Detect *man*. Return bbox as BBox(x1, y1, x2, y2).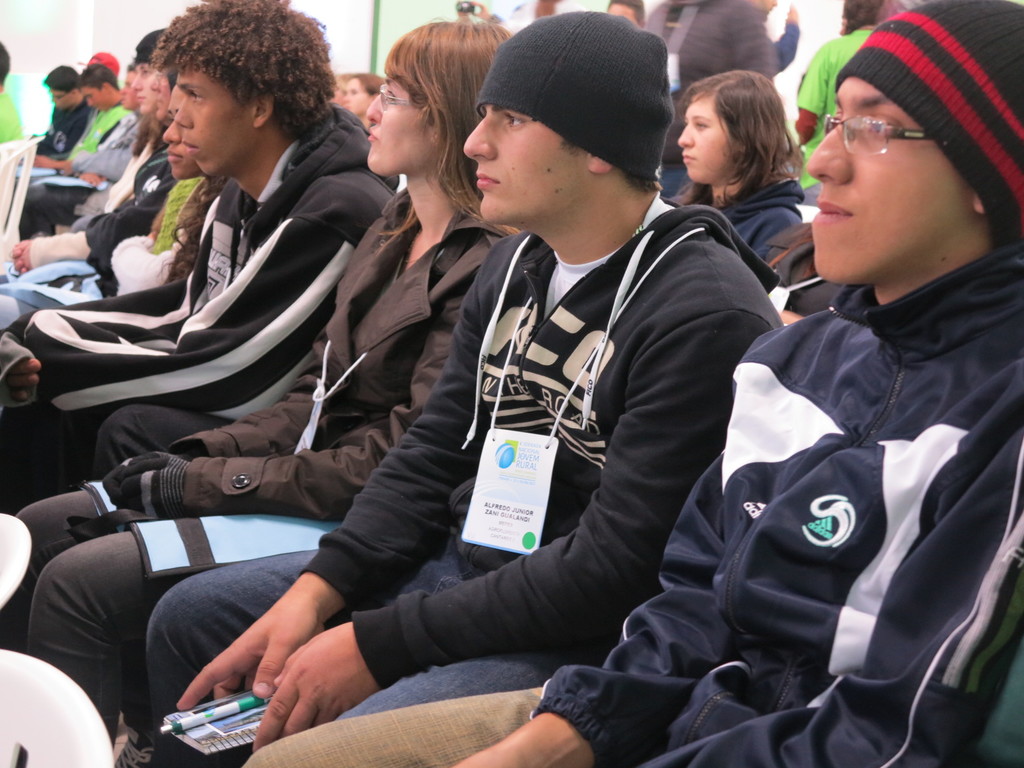
BBox(0, 23, 163, 296).
